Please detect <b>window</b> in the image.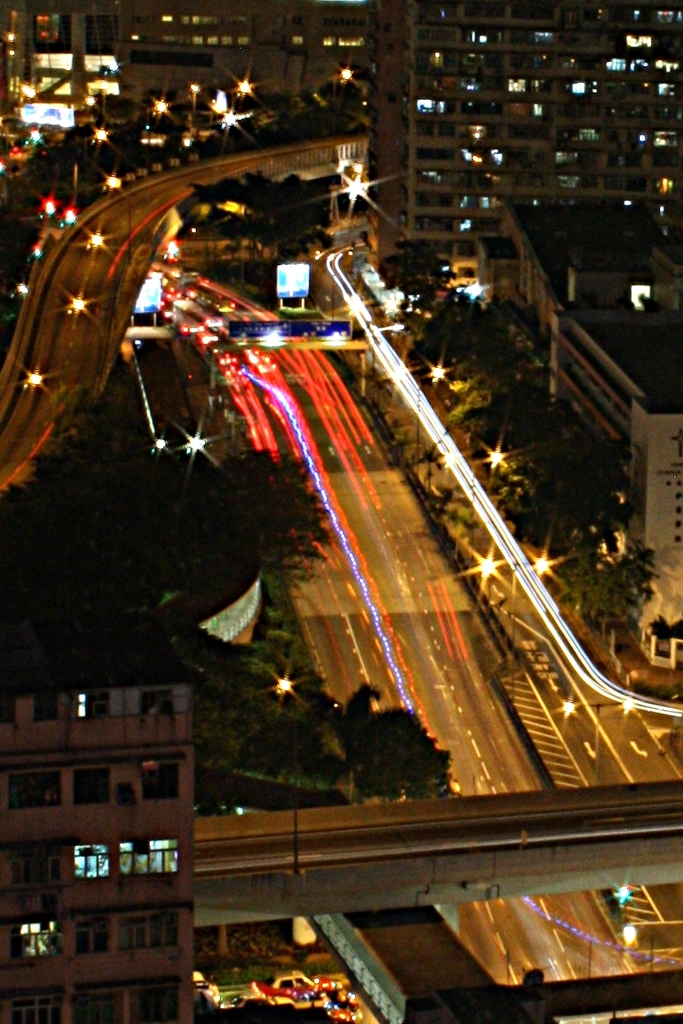
box=[74, 843, 112, 878].
